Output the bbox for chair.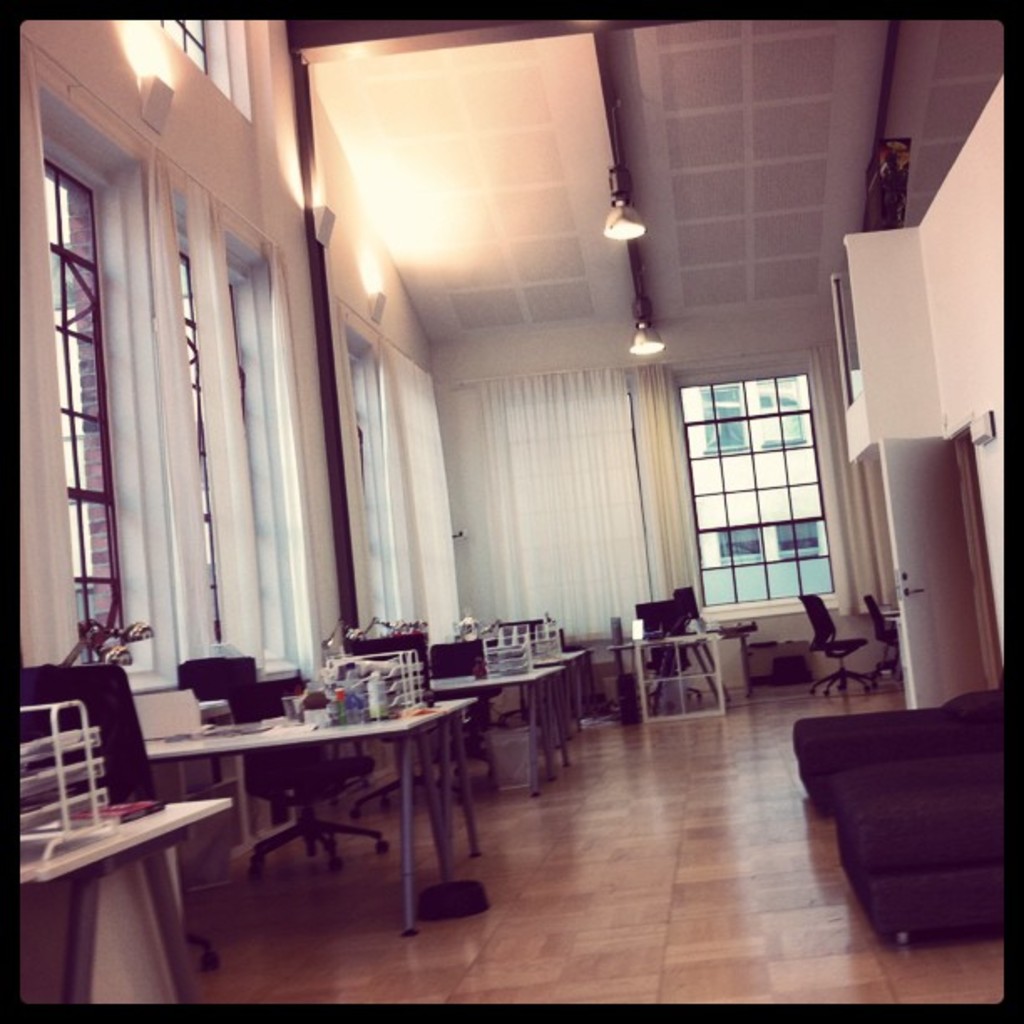
crop(191, 656, 407, 858).
